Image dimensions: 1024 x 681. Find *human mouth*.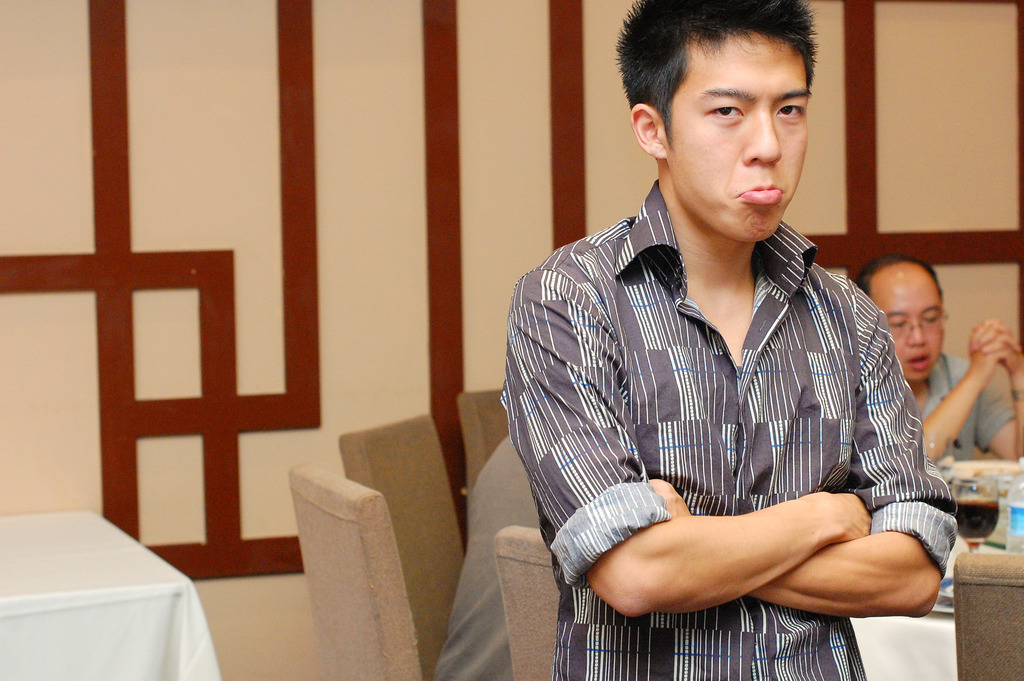
897 351 932 372.
